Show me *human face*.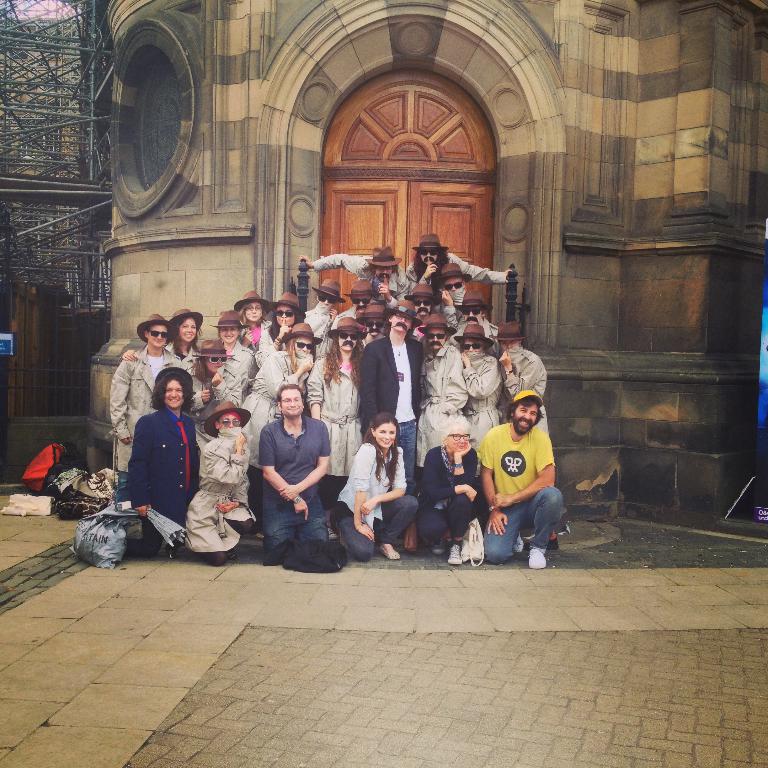
*human face* is here: x1=248 y1=300 x2=262 y2=322.
